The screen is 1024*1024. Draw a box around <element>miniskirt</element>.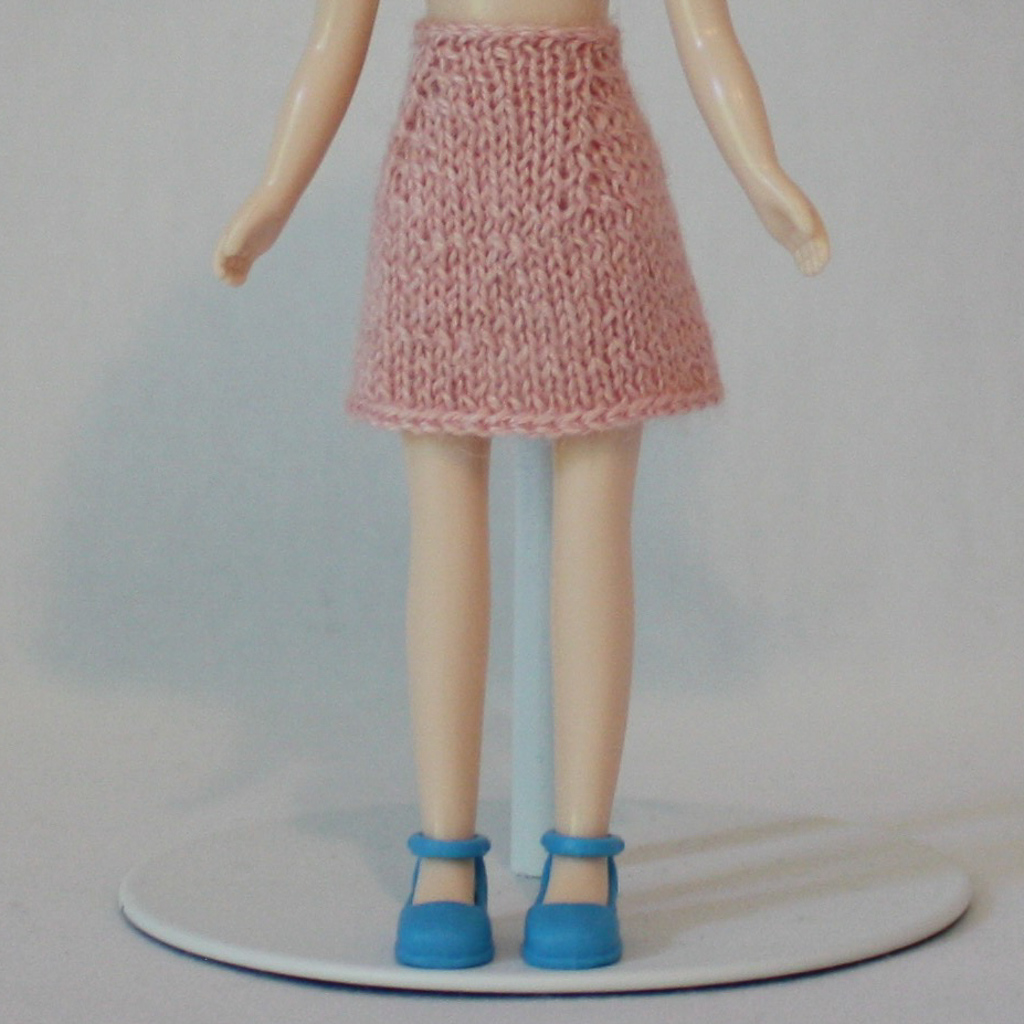
356 19 724 440.
